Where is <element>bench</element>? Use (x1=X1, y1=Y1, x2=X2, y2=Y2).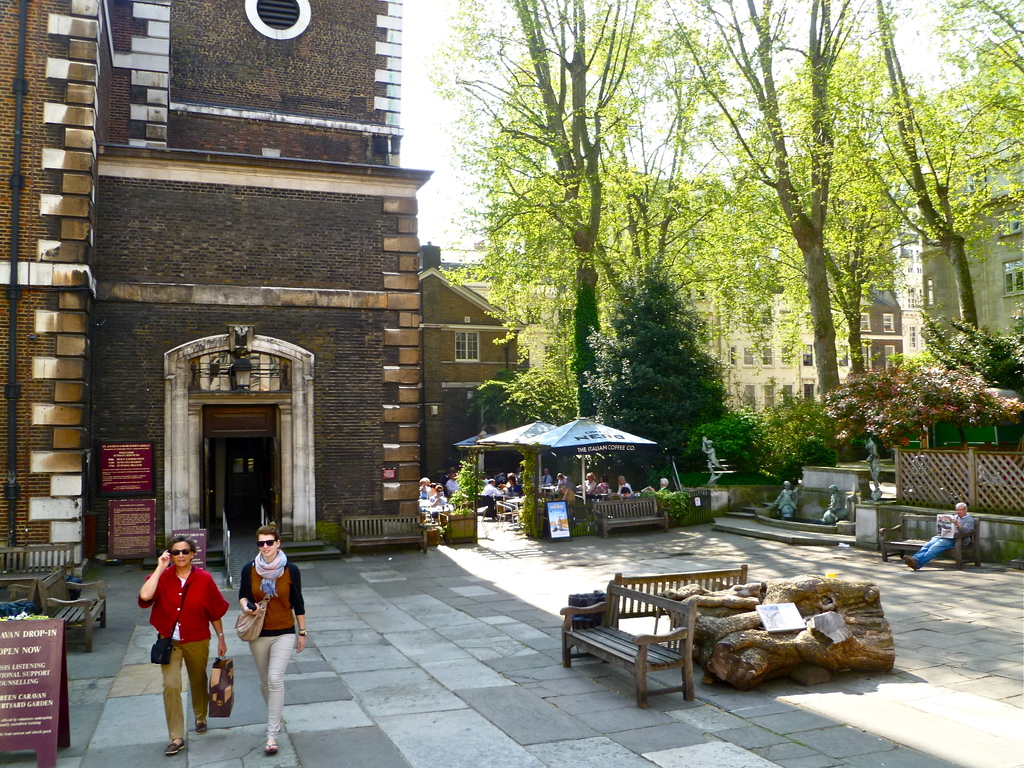
(x1=0, y1=569, x2=56, y2=617).
